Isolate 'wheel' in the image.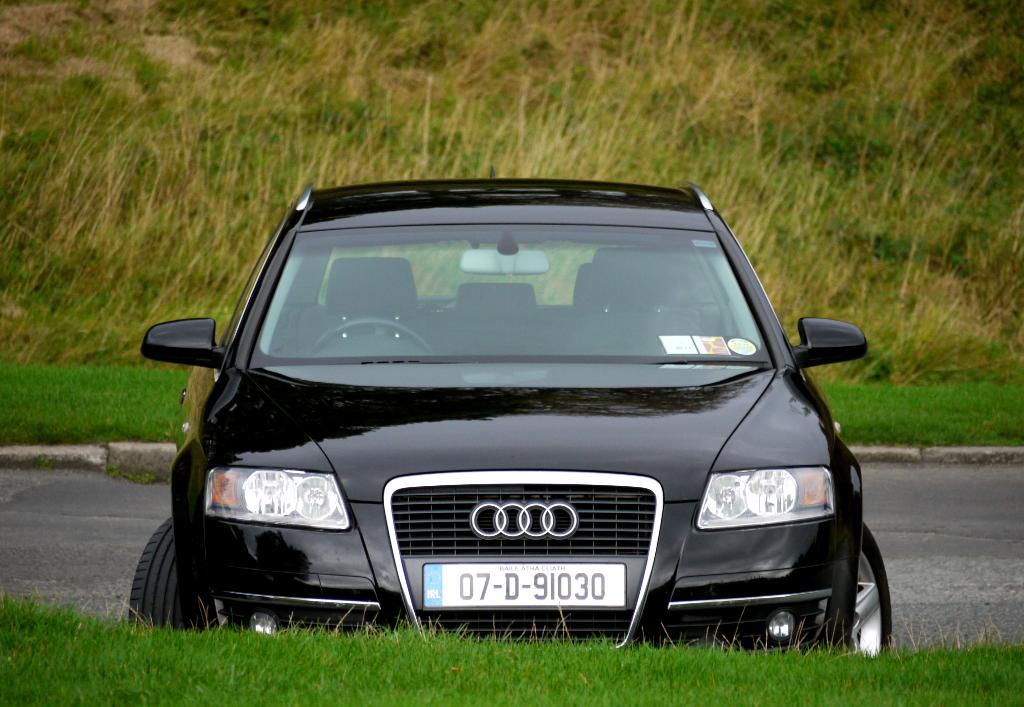
Isolated region: [796,519,895,658].
